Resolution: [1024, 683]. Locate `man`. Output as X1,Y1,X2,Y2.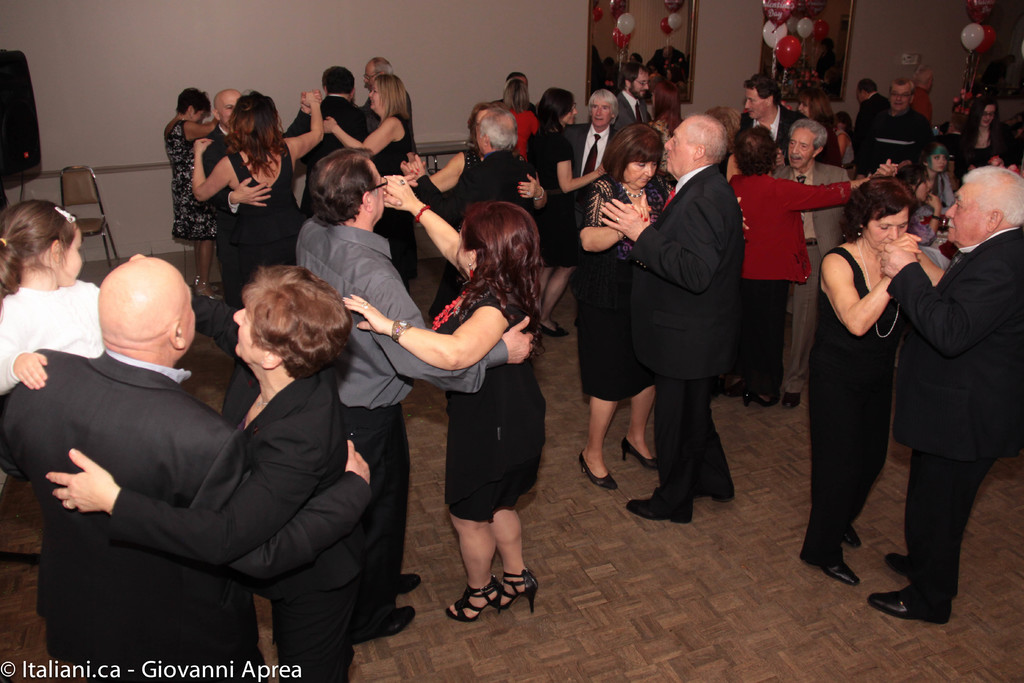
562,88,620,190.
